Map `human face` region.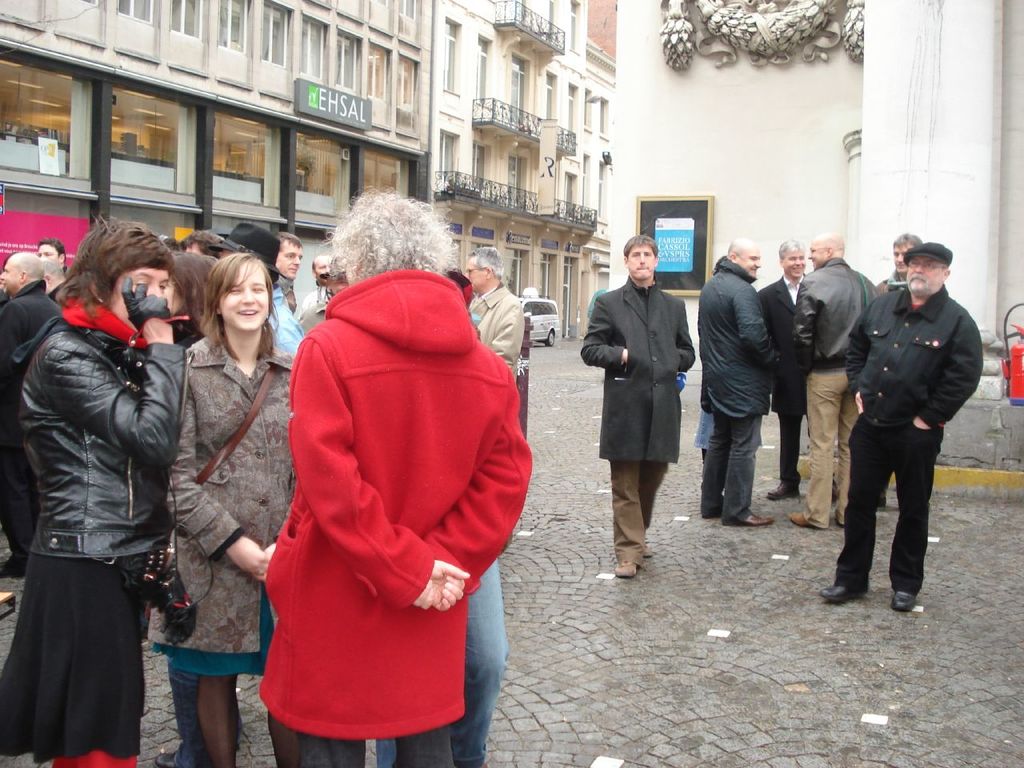
Mapped to box(622, 245, 658, 281).
